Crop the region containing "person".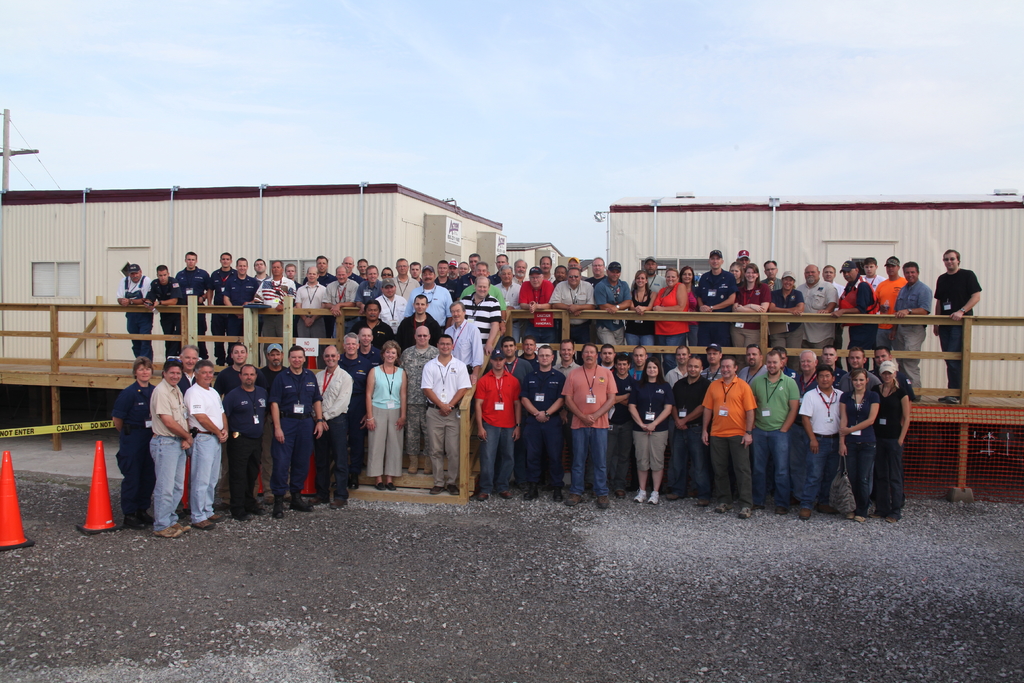
Crop region: <region>836, 348, 874, 395</region>.
